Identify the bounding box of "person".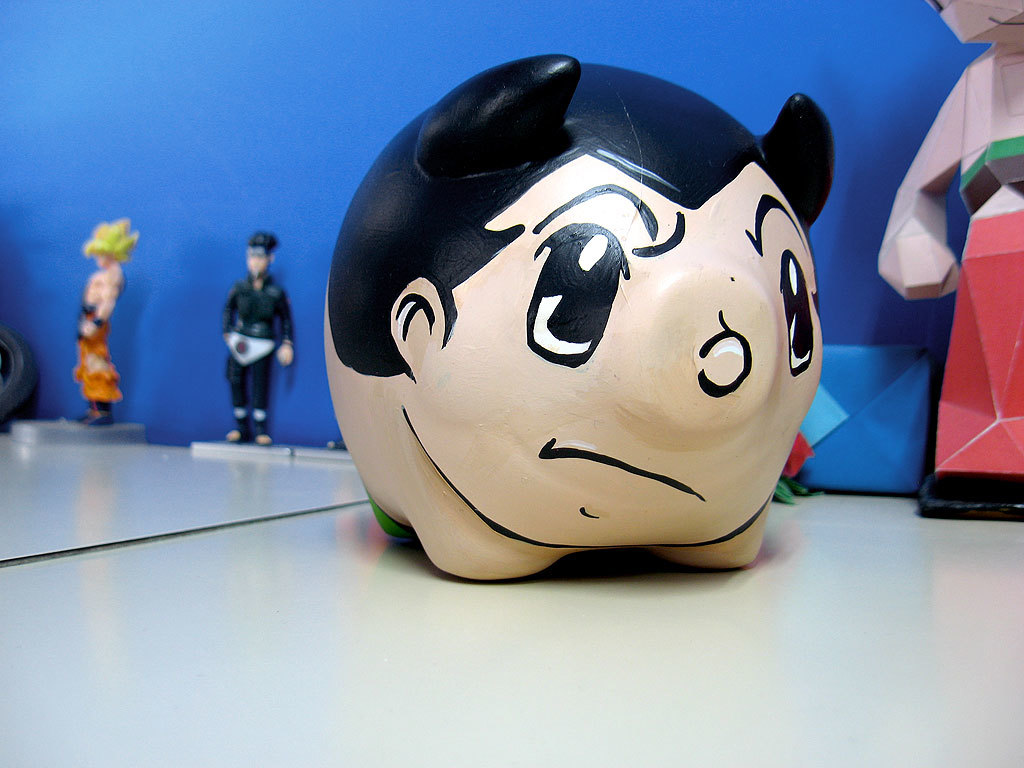
218, 227, 299, 451.
